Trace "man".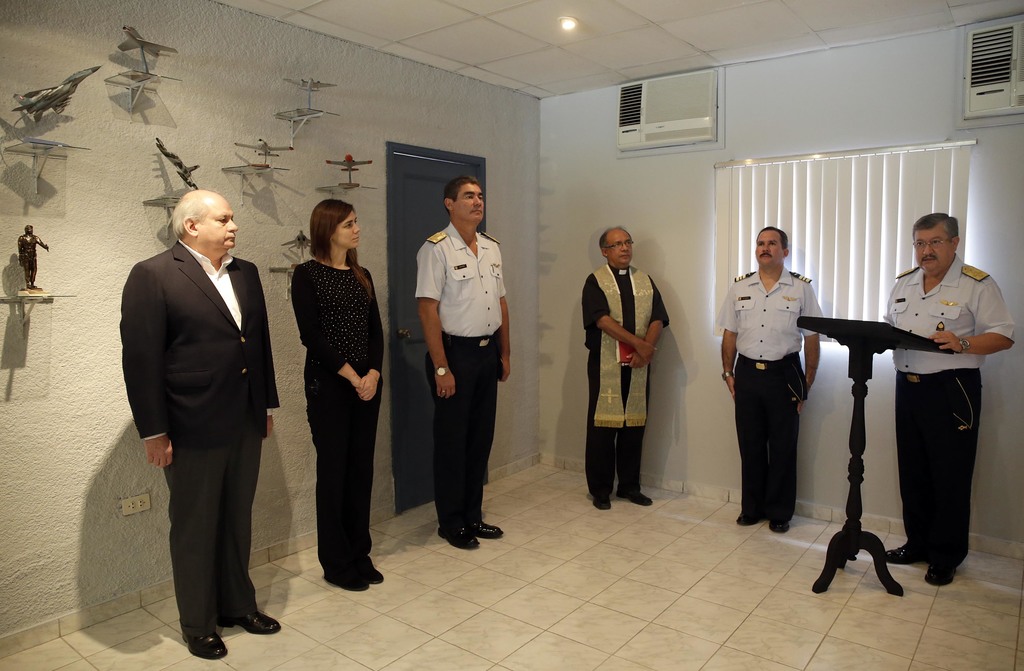
Traced to (416,177,510,549).
